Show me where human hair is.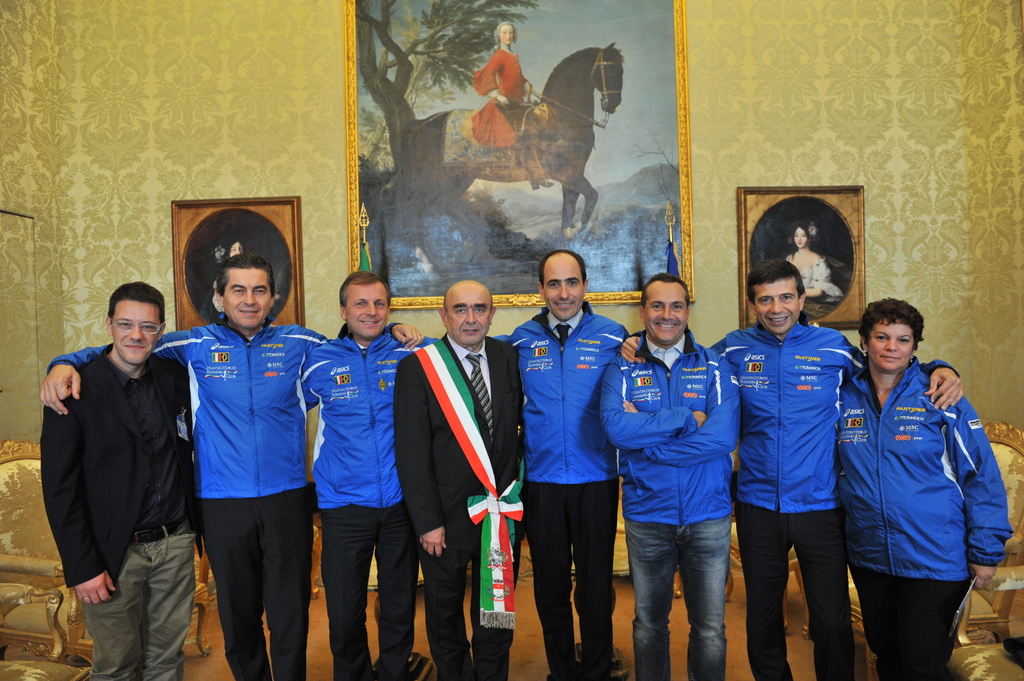
human hair is at bbox(338, 269, 392, 305).
